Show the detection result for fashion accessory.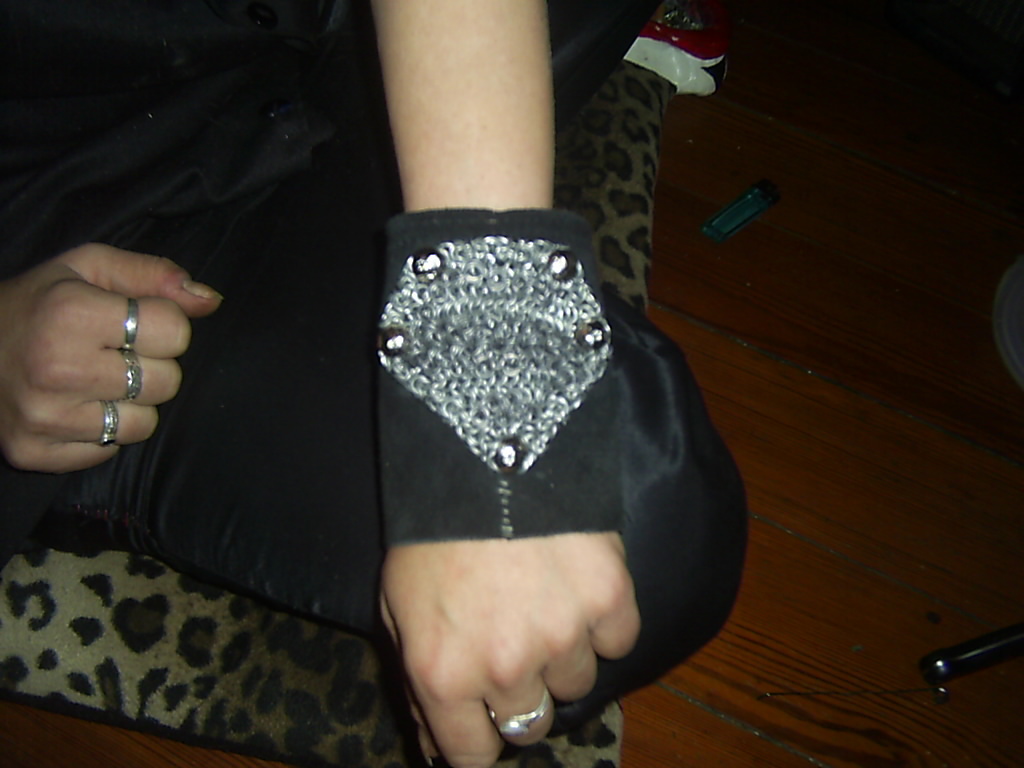
region(489, 690, 552, 741).
